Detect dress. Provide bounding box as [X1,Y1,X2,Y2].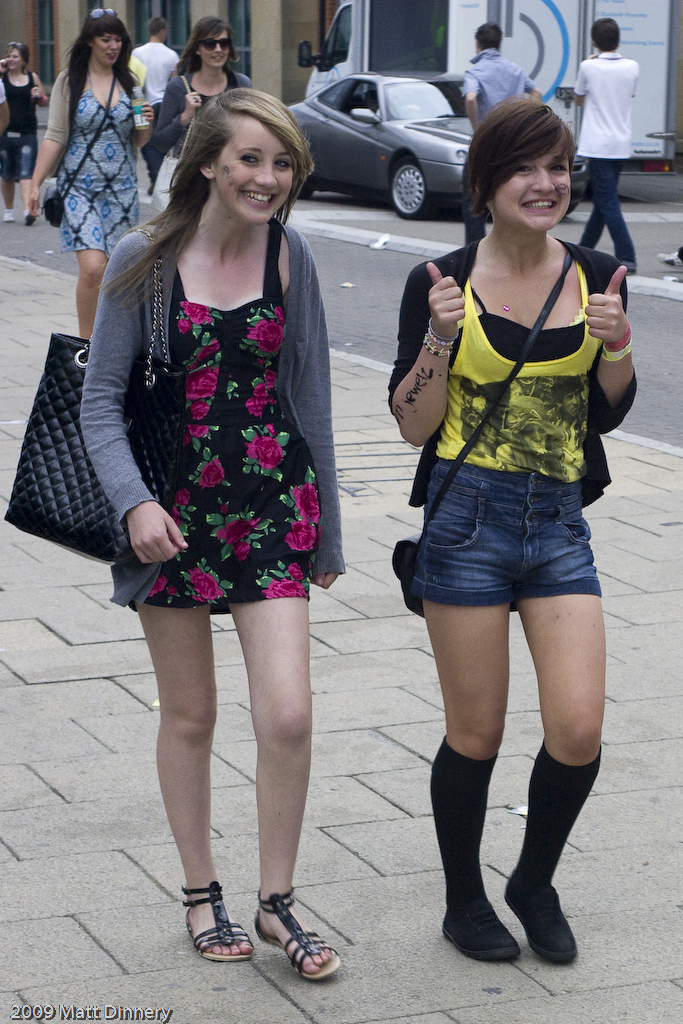
[130,222,323,616].
